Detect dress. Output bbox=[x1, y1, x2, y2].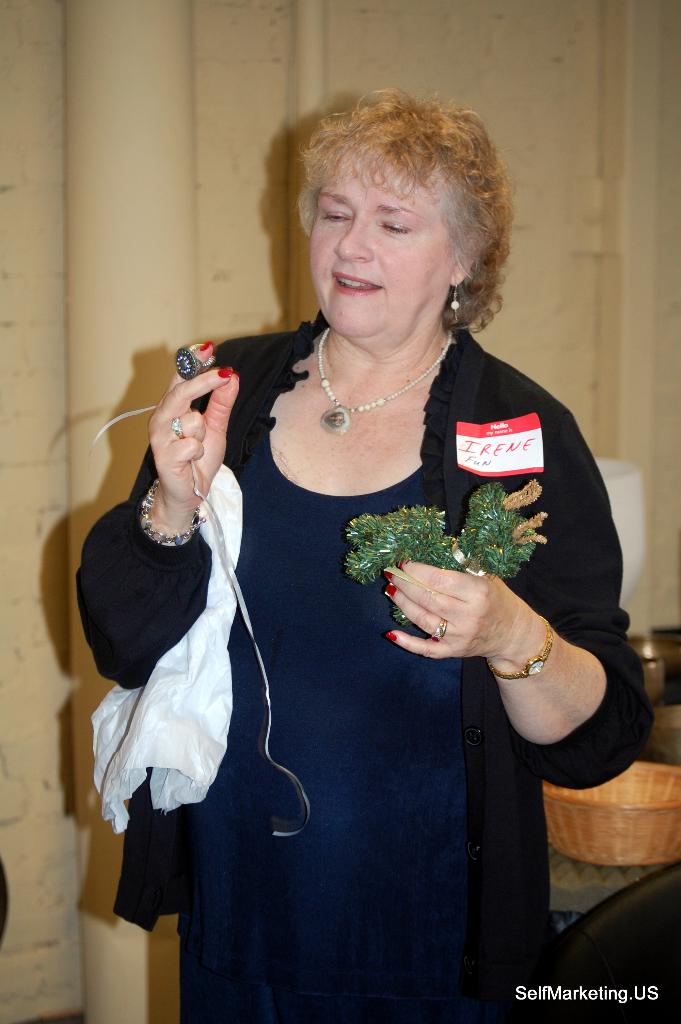
bbox=[119, 282, 600, 972].
